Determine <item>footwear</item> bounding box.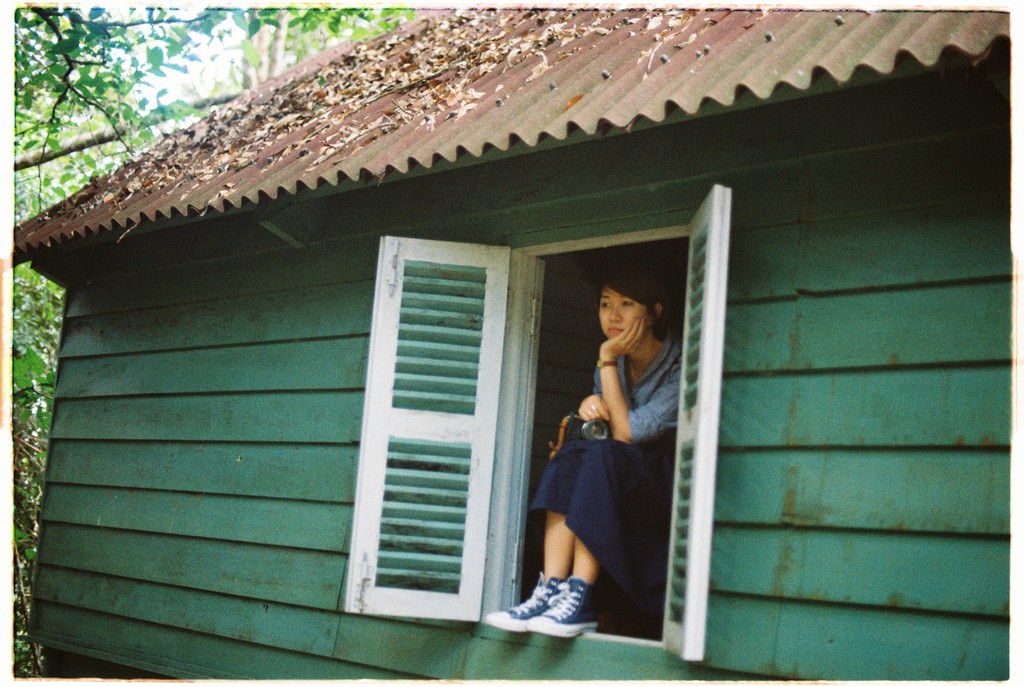
Determined: 527 573 612 636.
